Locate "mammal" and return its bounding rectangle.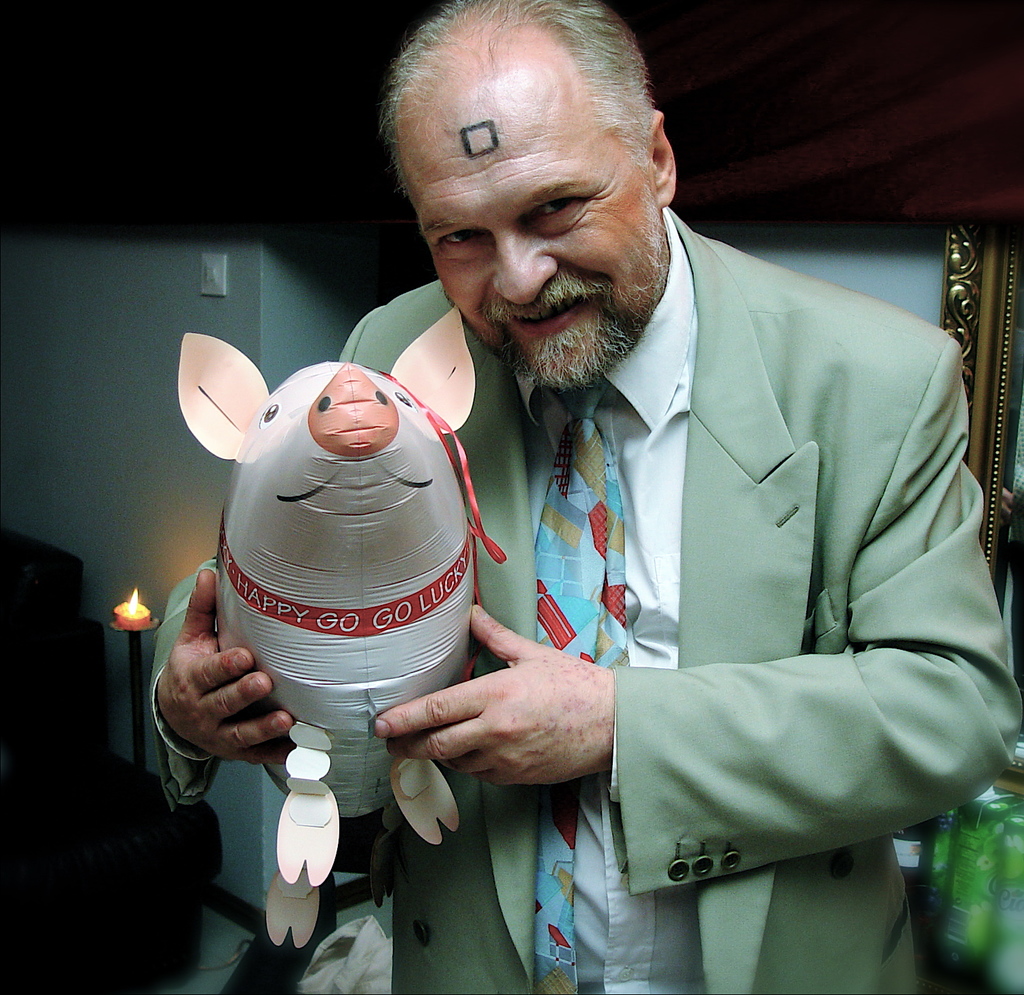
[172, 306, 463, 947].
